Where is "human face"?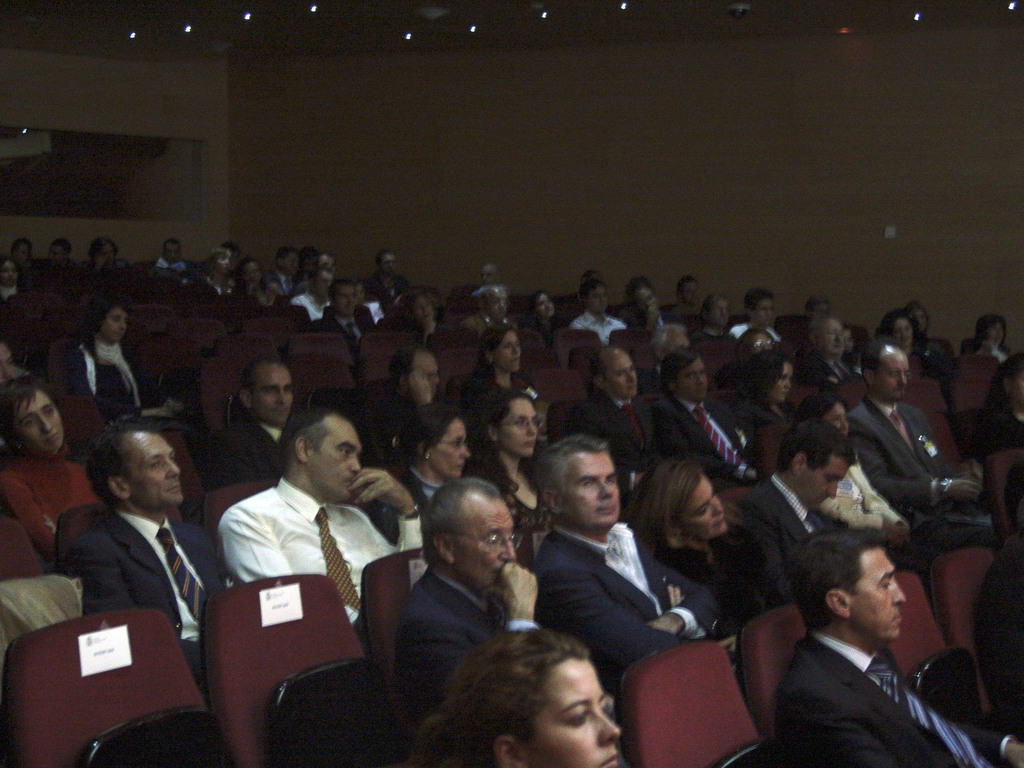
l=912, t=309, r=927, b=335.
